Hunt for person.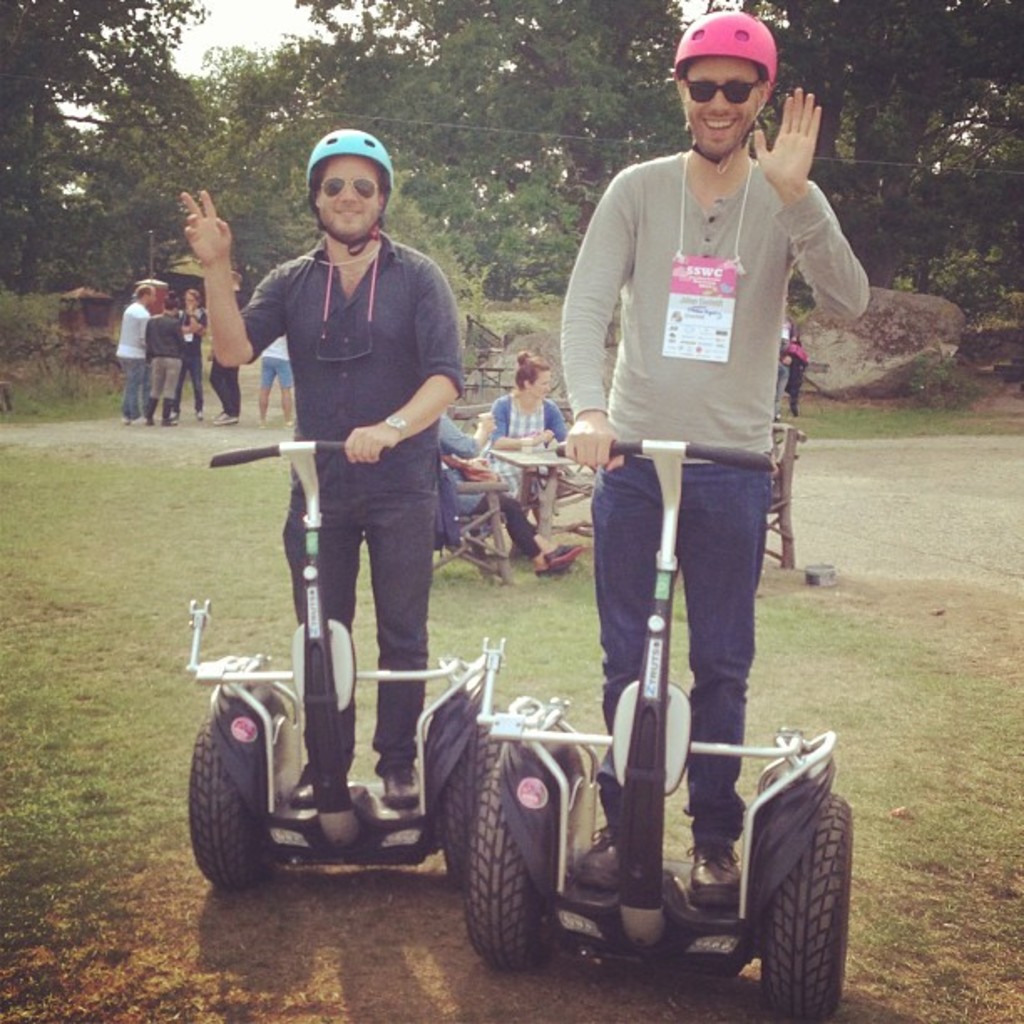
Hunted down at box=[480, 350, 574, 507].
